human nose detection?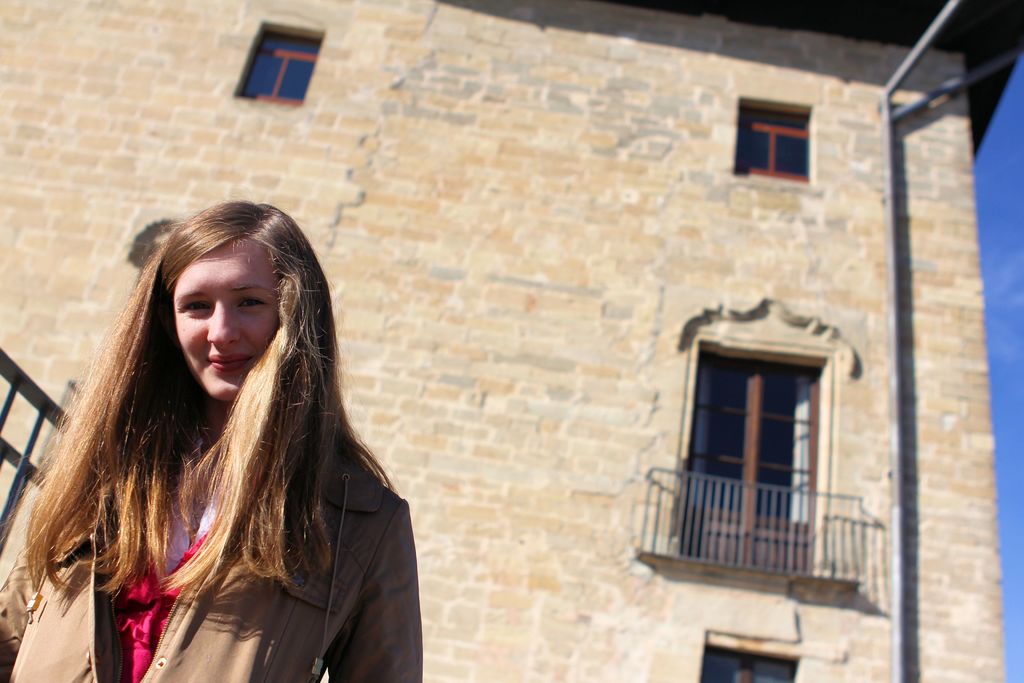
select_region(204, 299, 243, 346)
